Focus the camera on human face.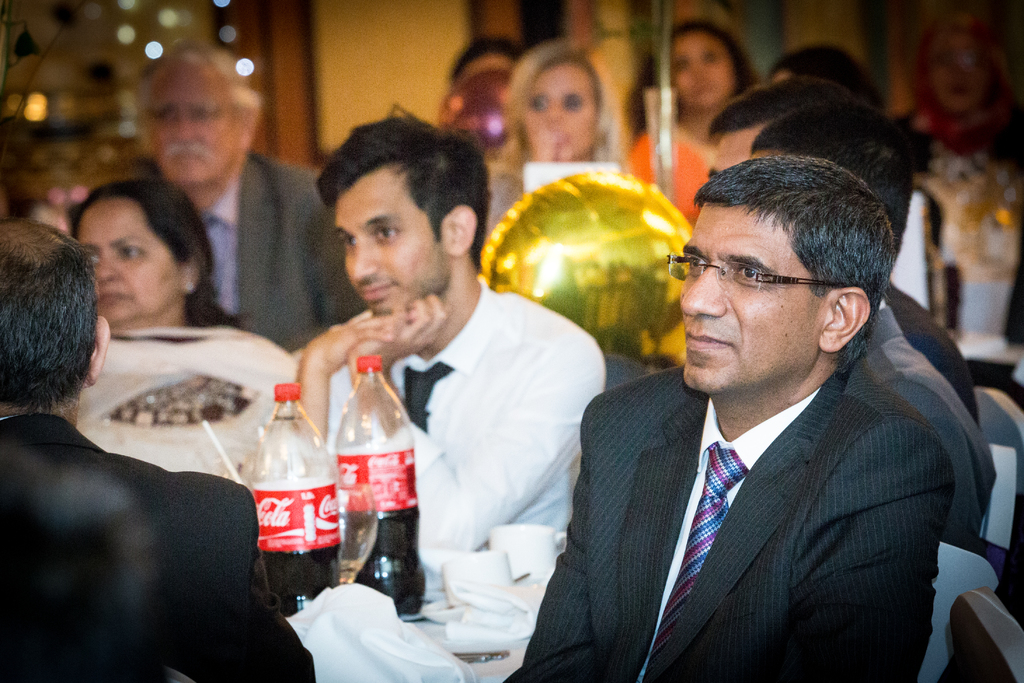
Focus region: 529/62/599/164.
